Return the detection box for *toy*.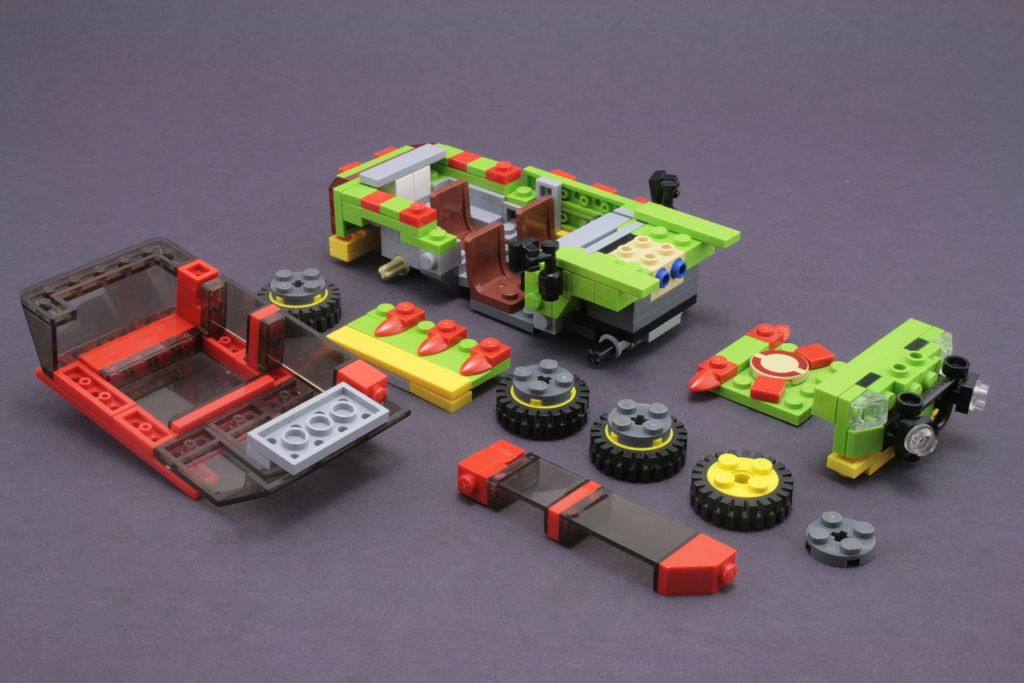
{"left": 452, "top": 436, "right": 741, "bottom": 593}.
